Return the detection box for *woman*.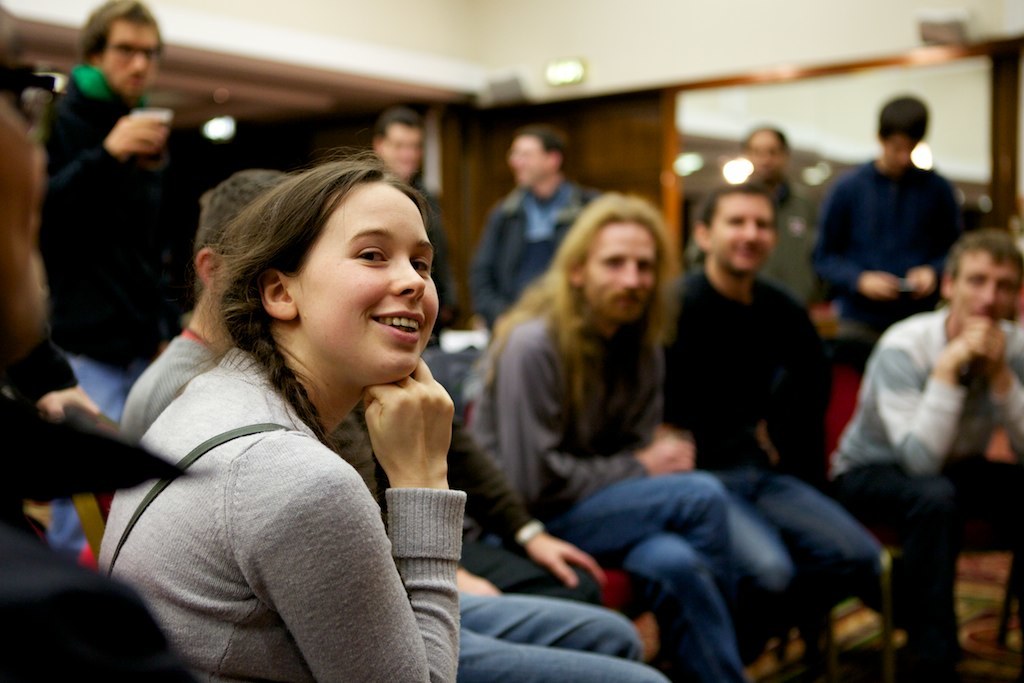
{"left": 88, "top": 125, "right": 502, "bottom": 671}.
